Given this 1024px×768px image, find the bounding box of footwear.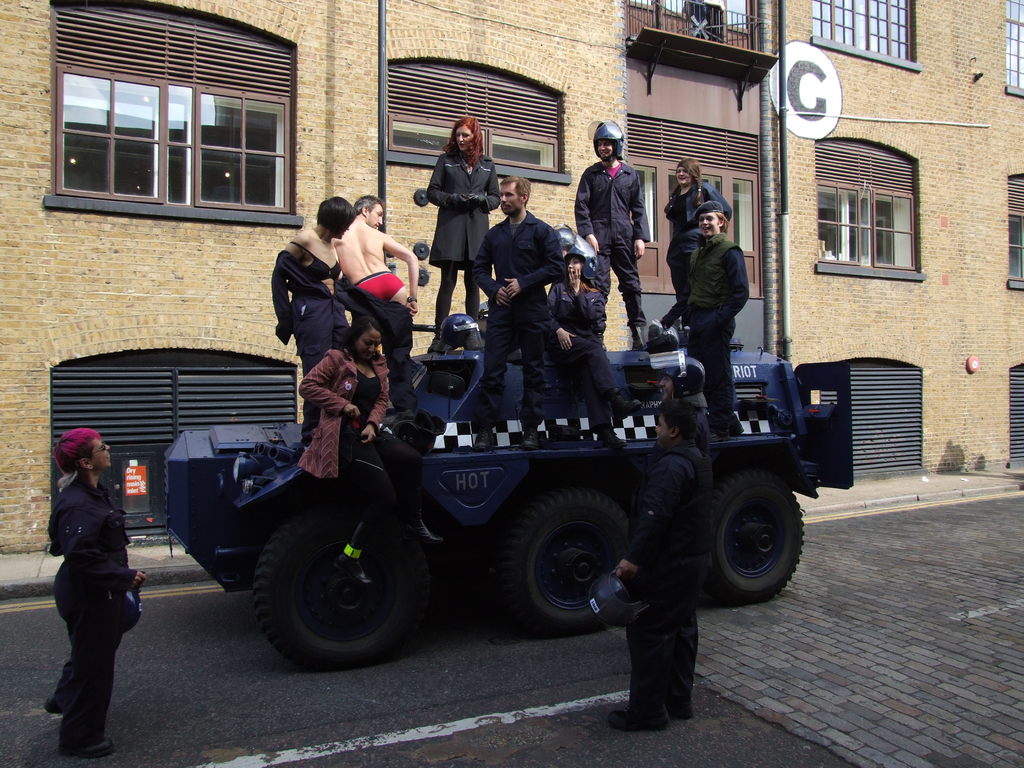
62:737:115:762.
